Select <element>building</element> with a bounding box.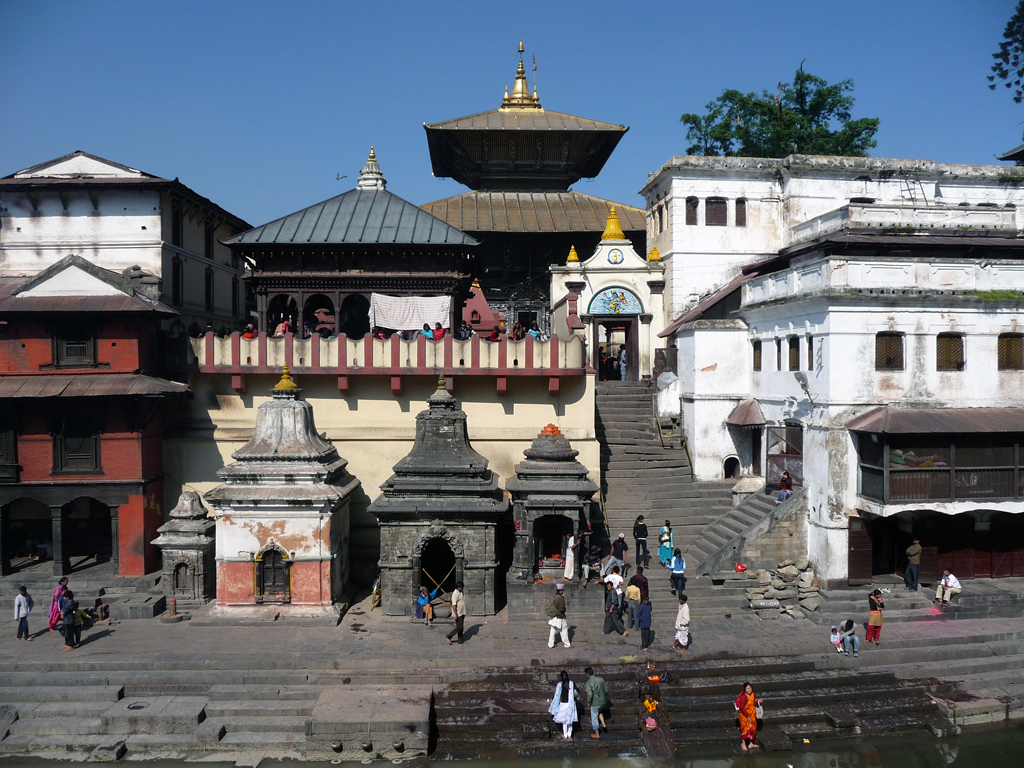
x1=0 y1=256 x2=185 y2=574.
